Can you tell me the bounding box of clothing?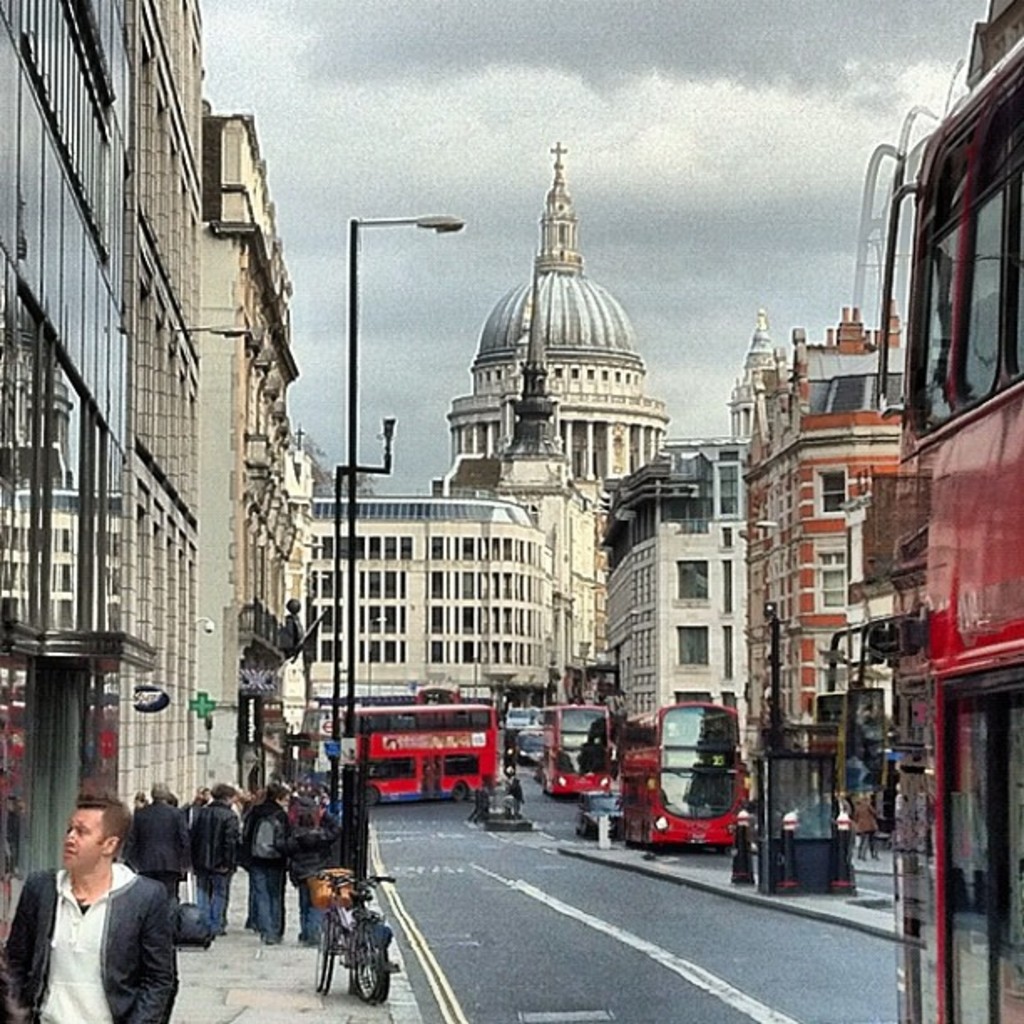
852,801,877,860.
